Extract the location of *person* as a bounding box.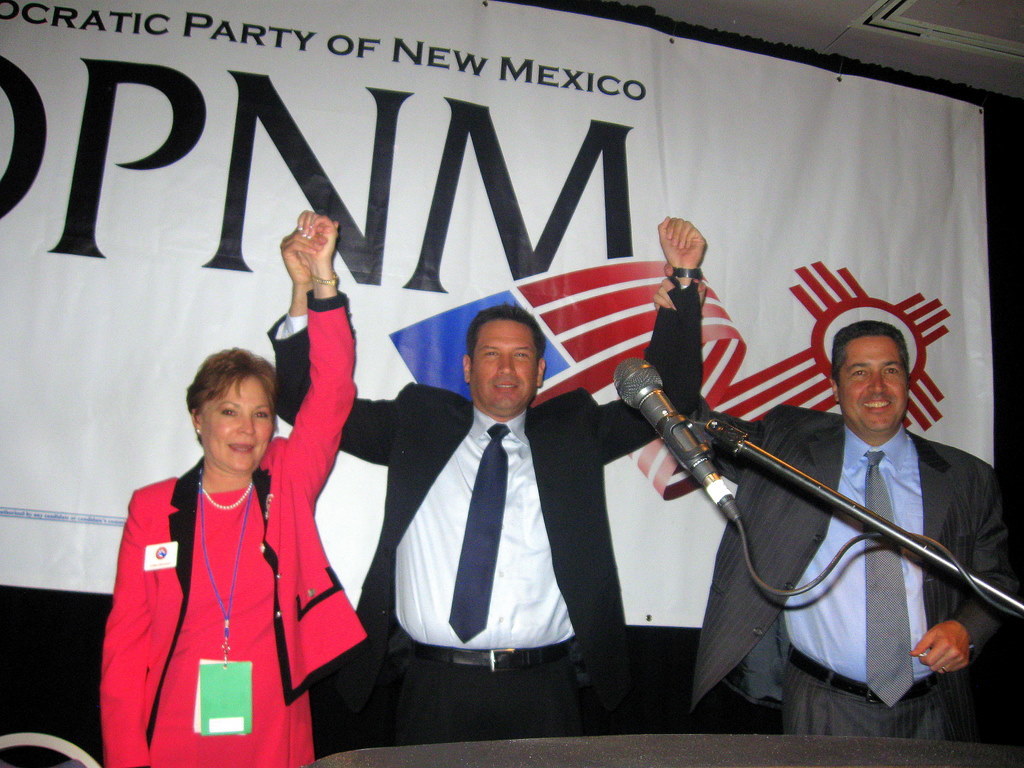
90 206 371 767.
